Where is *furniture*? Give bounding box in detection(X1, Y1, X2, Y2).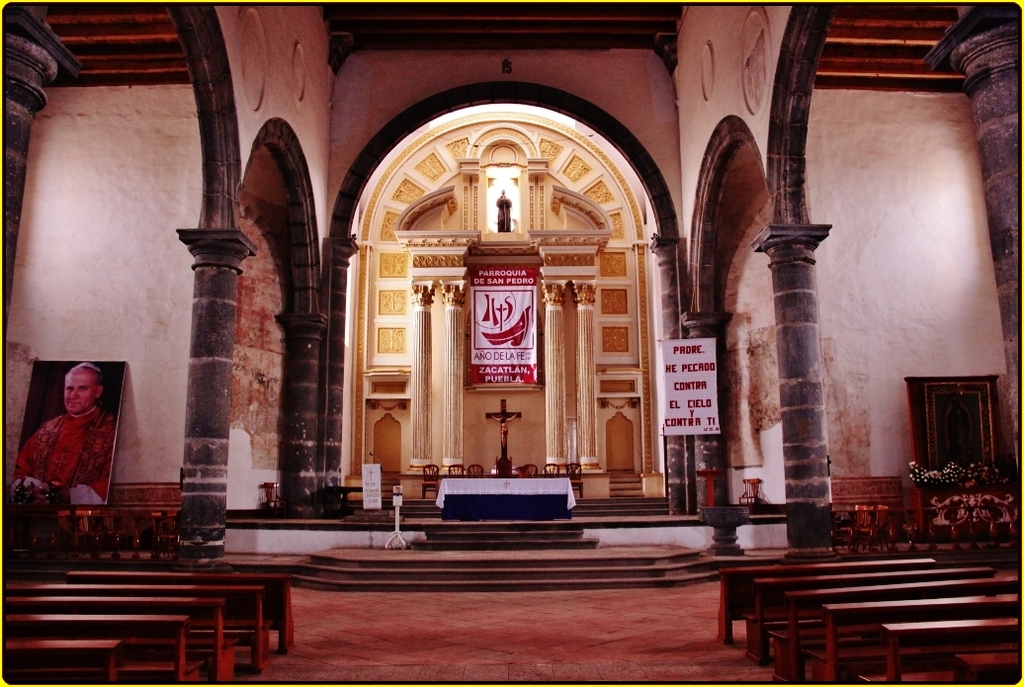
detection(901, 373, 1018, 538).
